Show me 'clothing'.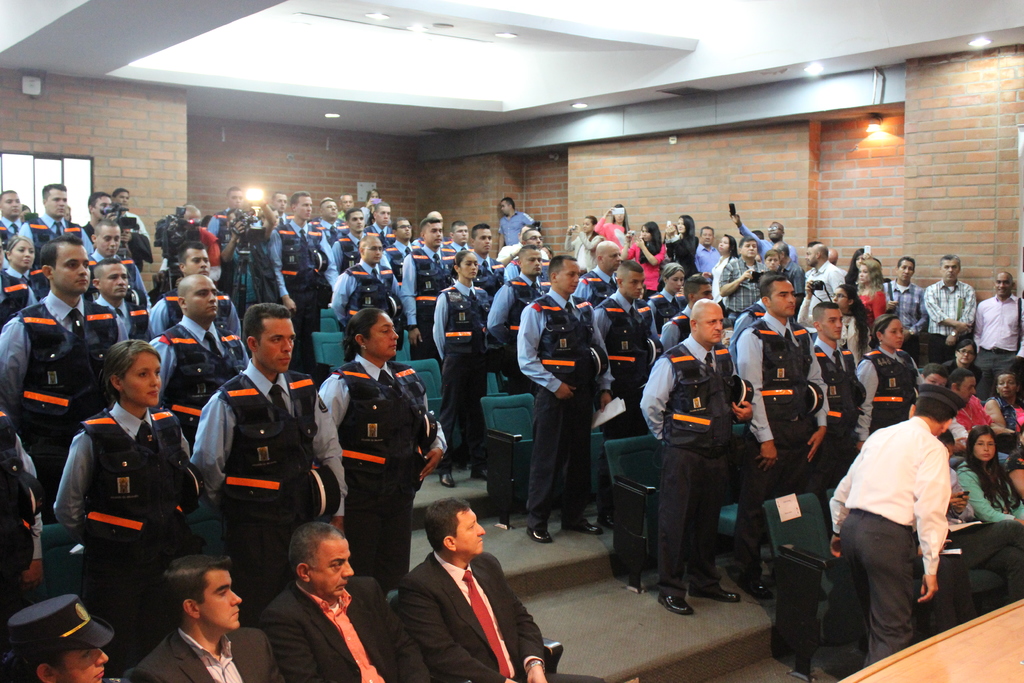
'clothing' is here: locate(391, 242, 457, 350).
